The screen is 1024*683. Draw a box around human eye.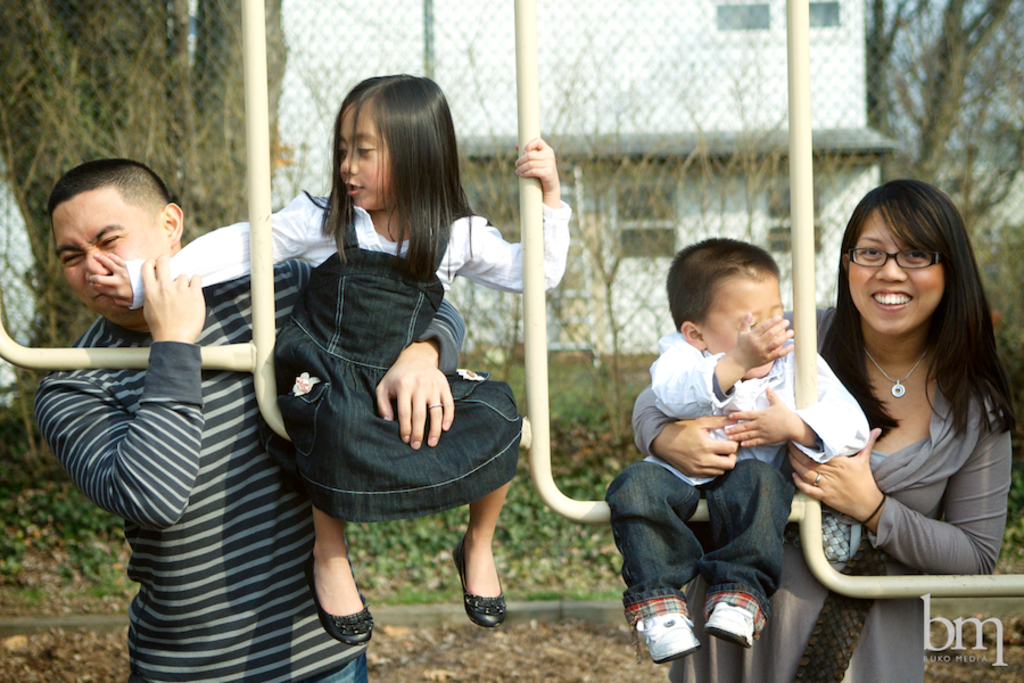
(903,247,926,261).
